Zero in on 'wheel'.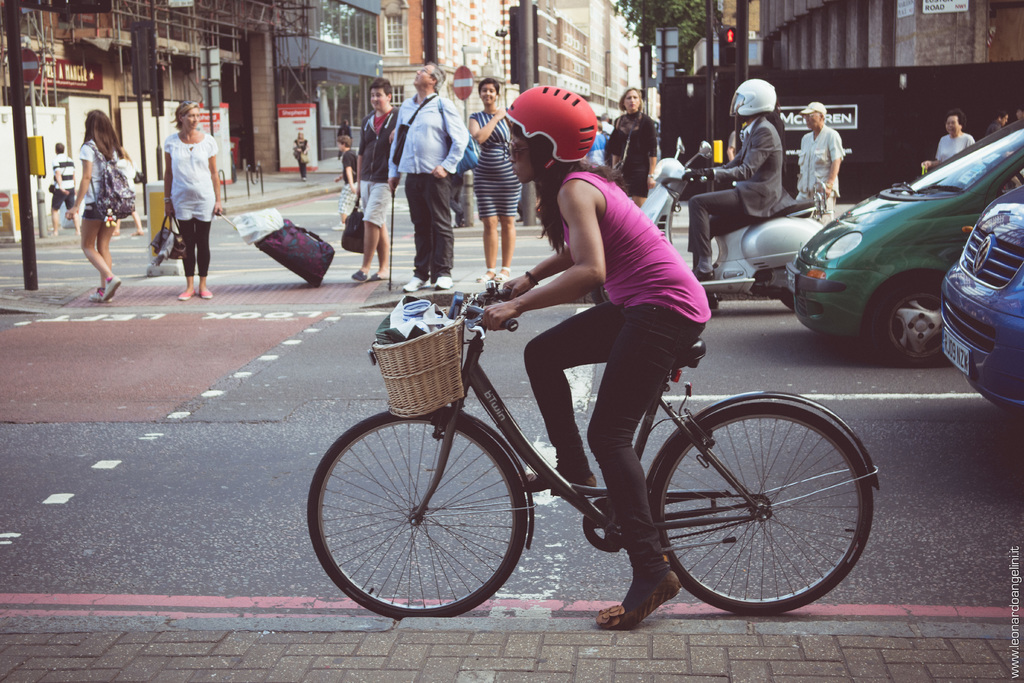
Zeroed in: bbox=[868, 274, 956, 373].
